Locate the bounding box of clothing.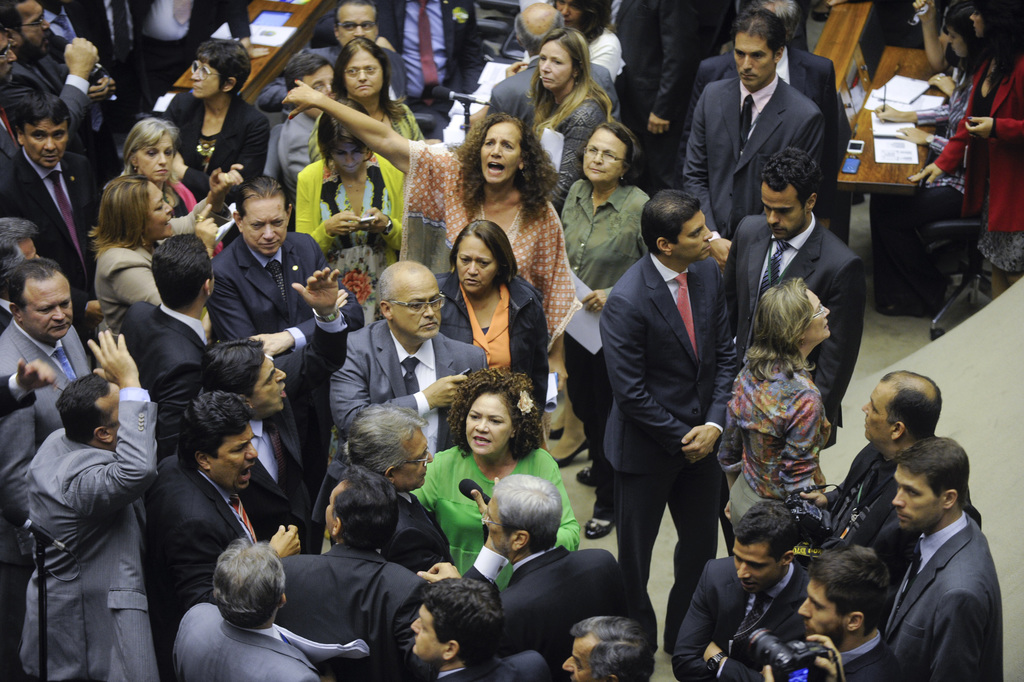
Bounding box: (0, 130, 122, 302).
